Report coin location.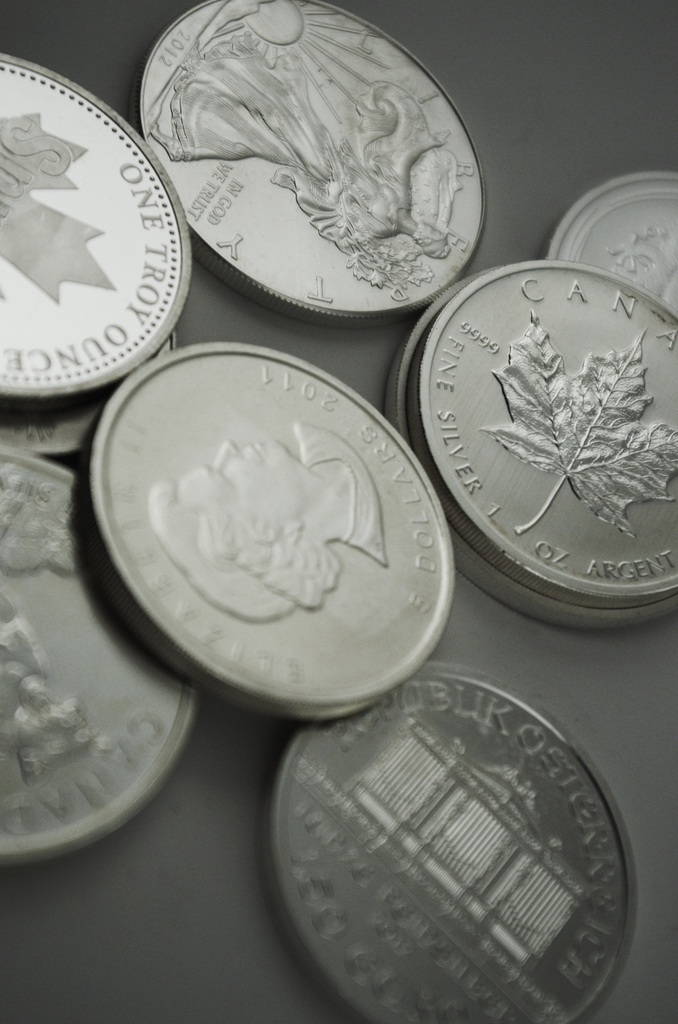
Report: {"left": 387, "top": 278, "right": 676, "bottom": 629}.
